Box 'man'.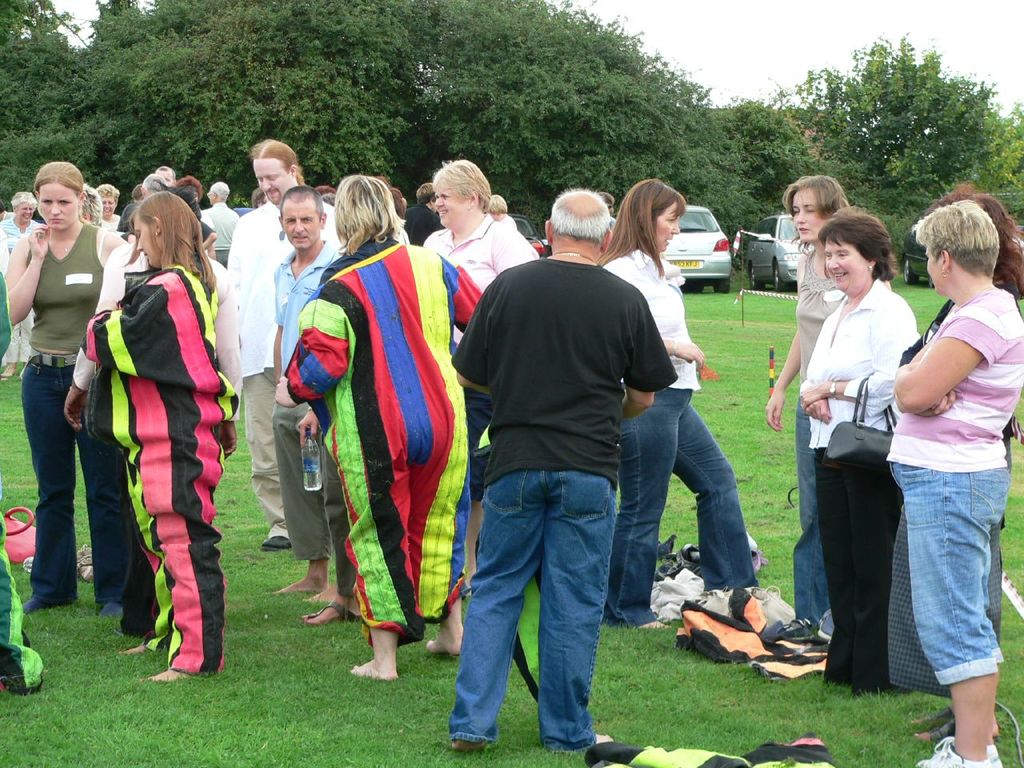
bbox=(154, 163, 176, 187).
